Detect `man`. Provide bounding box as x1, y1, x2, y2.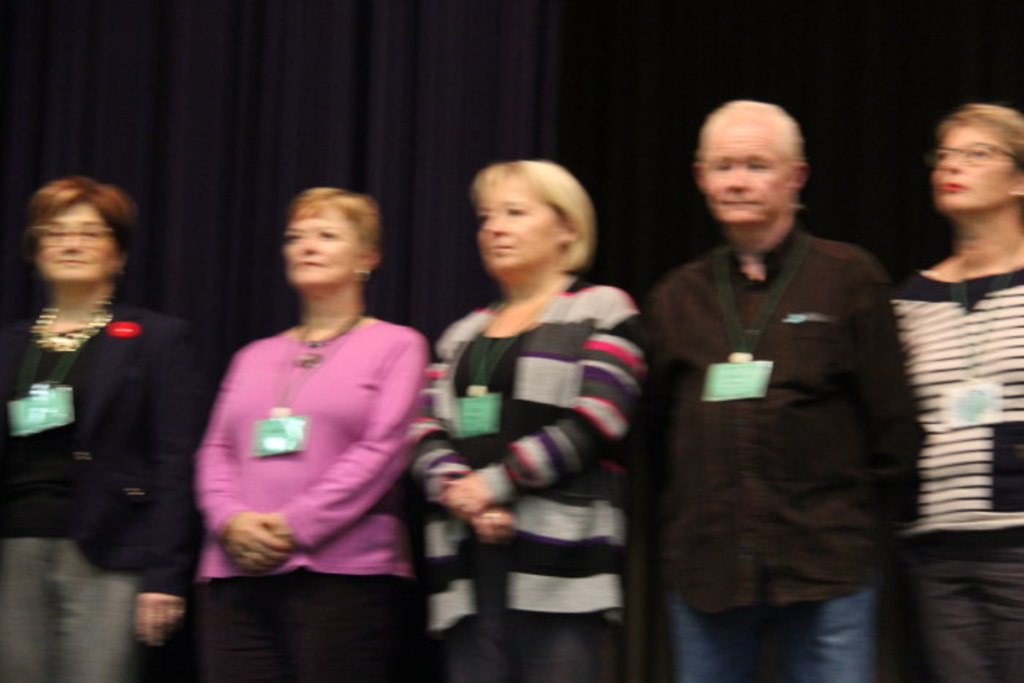
626, 80, 944, 668.
